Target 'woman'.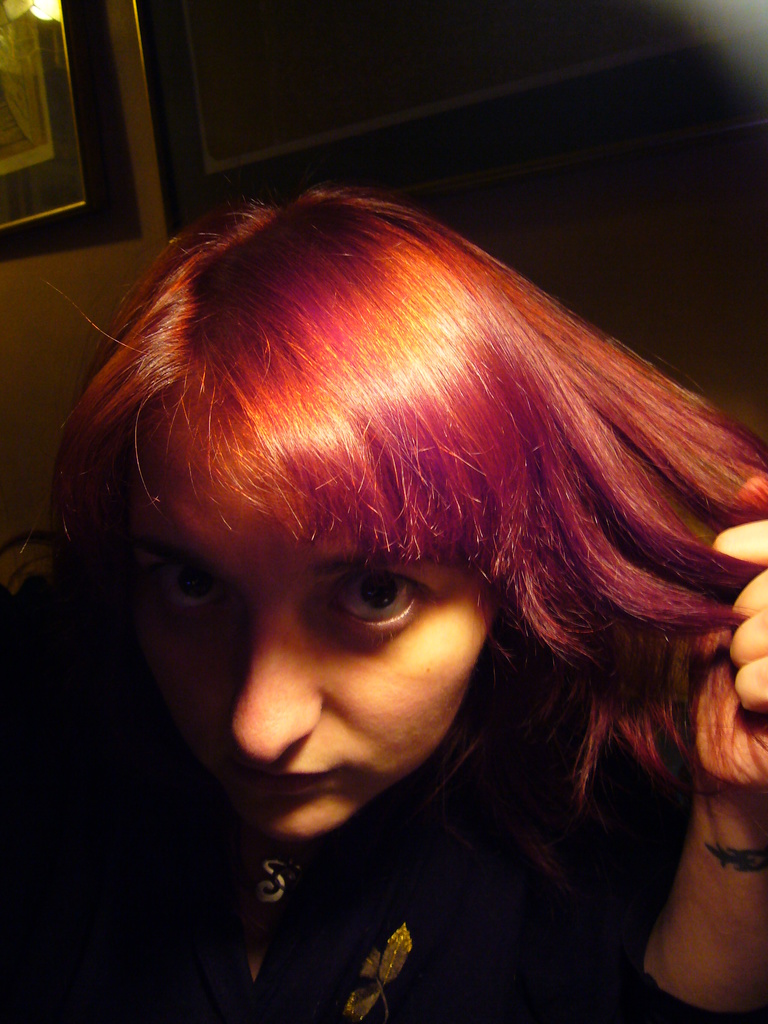
Target region: bbox(8, 120, 767, 1020).
